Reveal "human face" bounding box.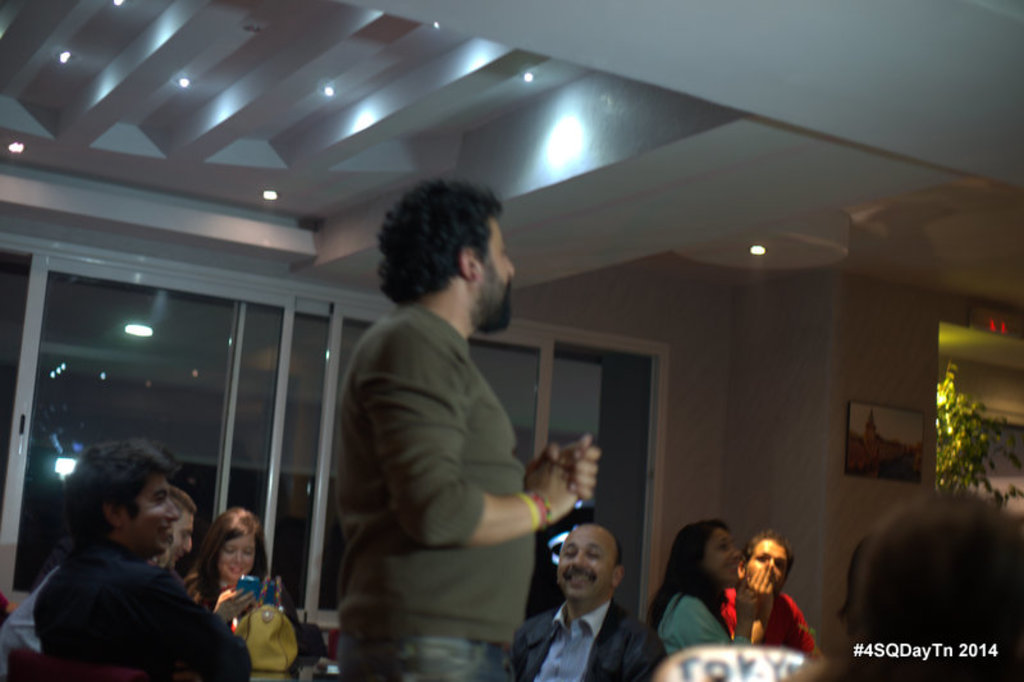
Revealed: select_region(471, 226, 517, 326).
